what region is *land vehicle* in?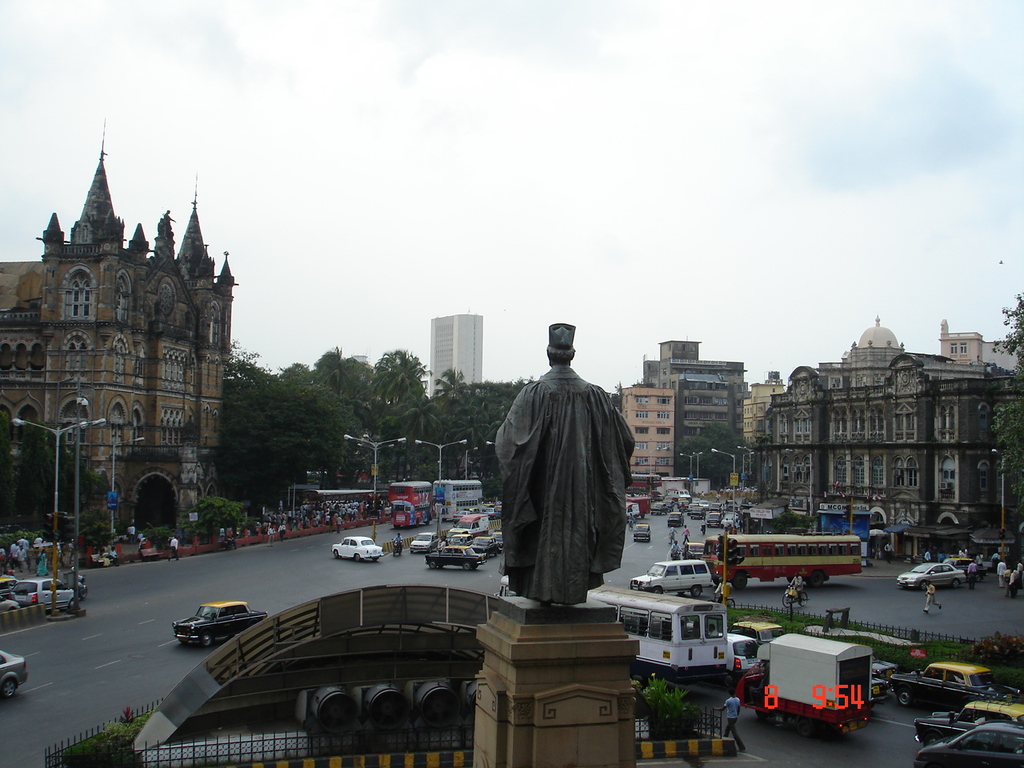
left=696, top=496, right=710, bottom=512.
